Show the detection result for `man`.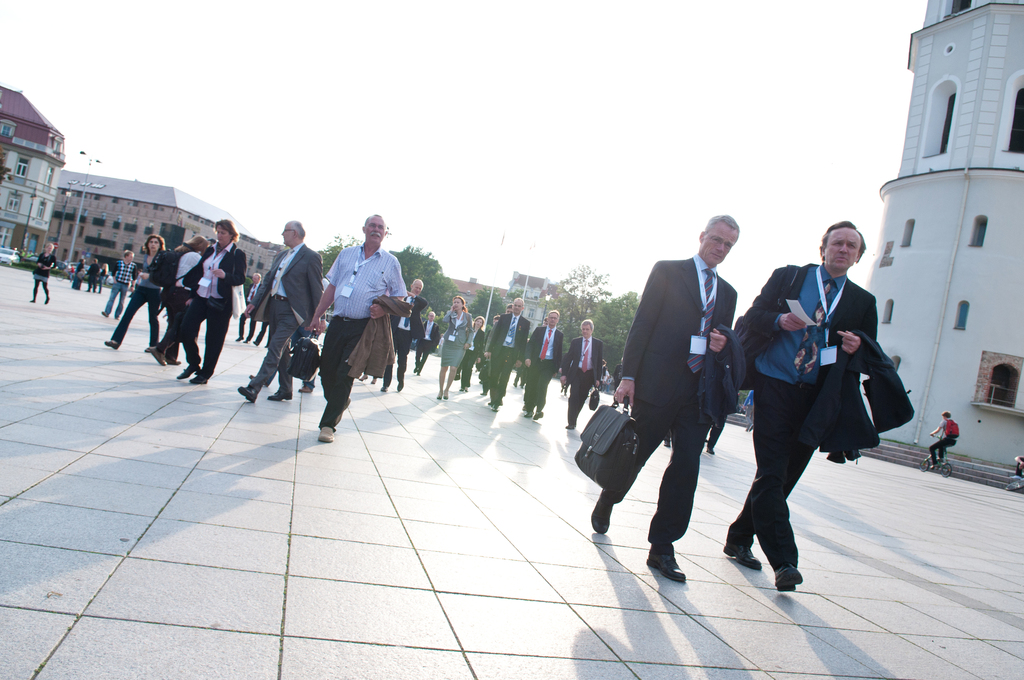
locate(416, 307, 442, 375).
